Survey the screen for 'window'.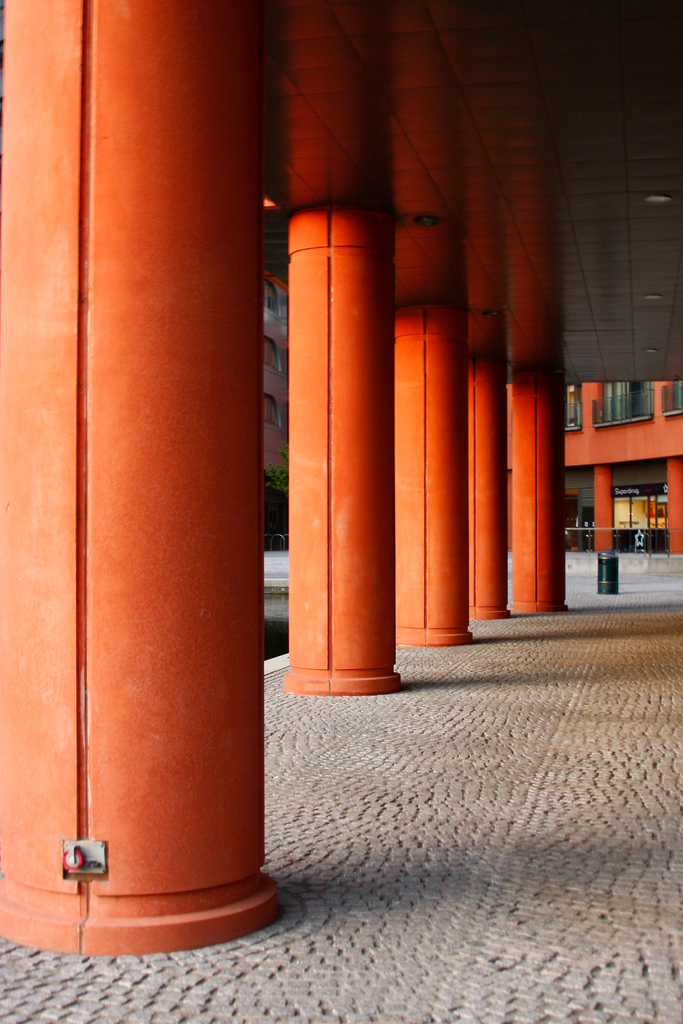
Survey found: bbox=(263, 396, 282, 424).
